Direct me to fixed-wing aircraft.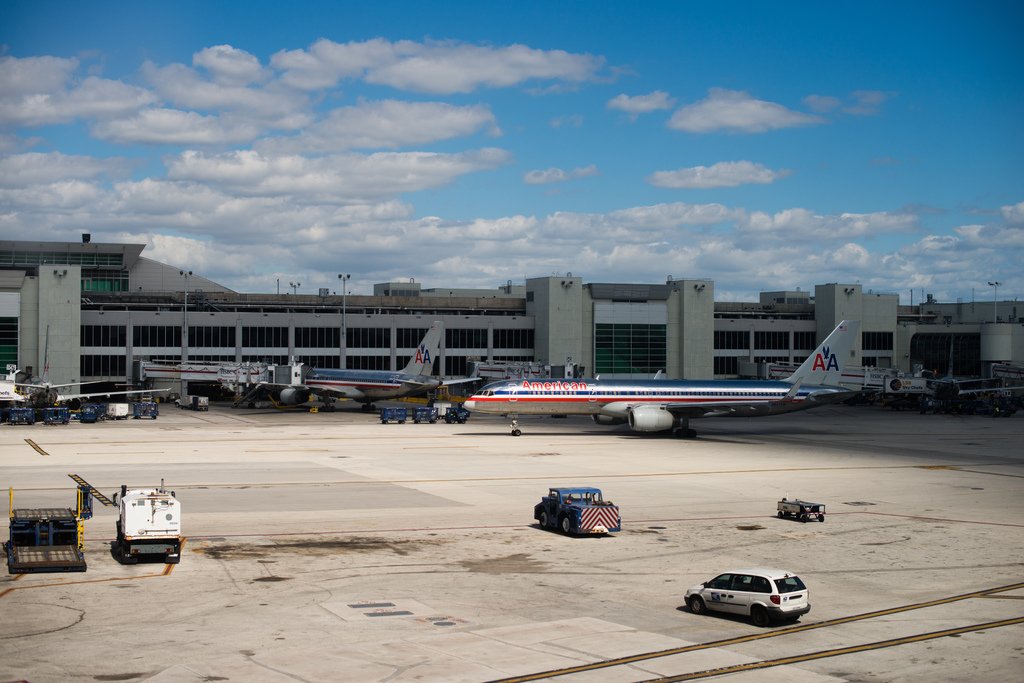
Direction: (x1=258, y1=310, x2=451, y2=408).
